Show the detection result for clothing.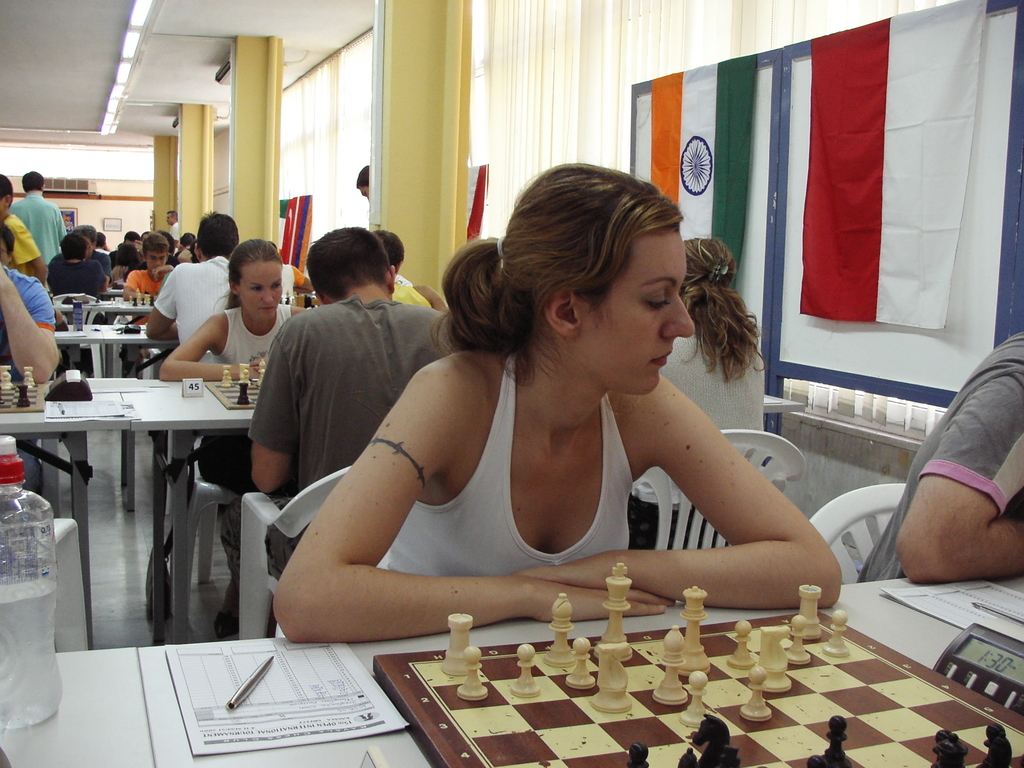
locate(394, 275, 415, 293).
